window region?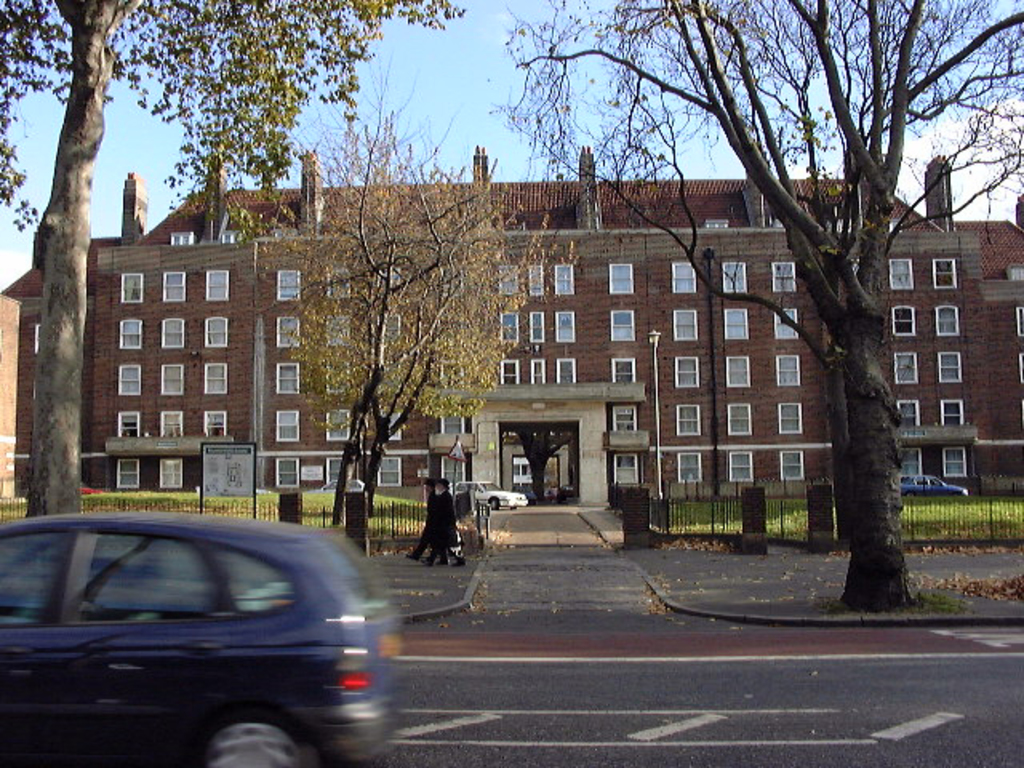
select_region(611, 358, 637, 384)
